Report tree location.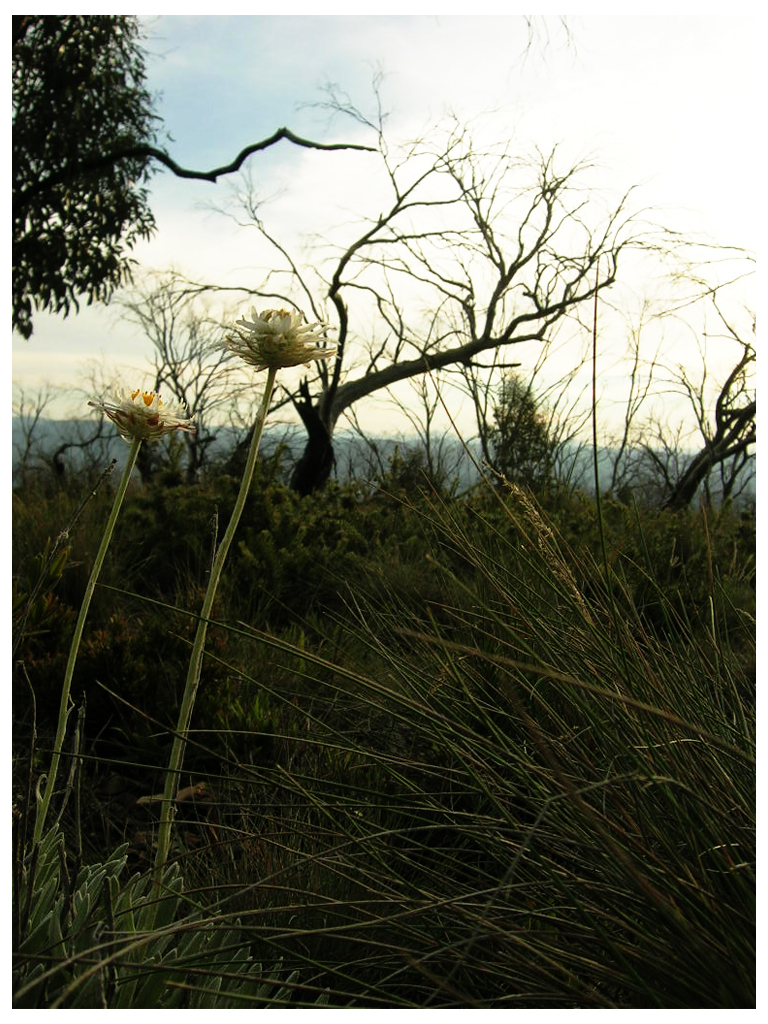
Report: left=205, top=83, right=651, bottom=550.
